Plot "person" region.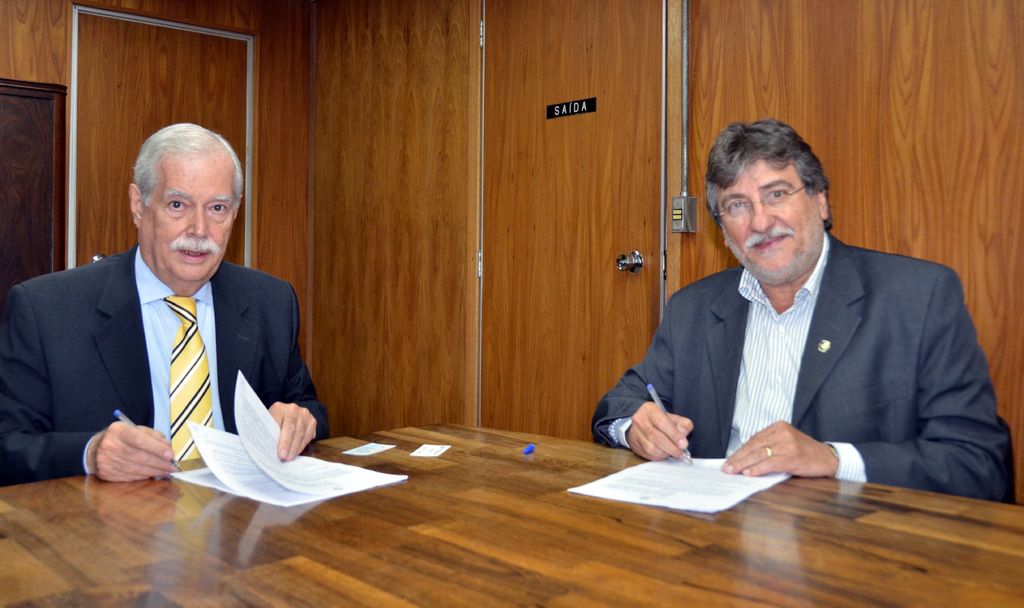
Plotted at [left=603, top=118, right=984, bottom=510].
